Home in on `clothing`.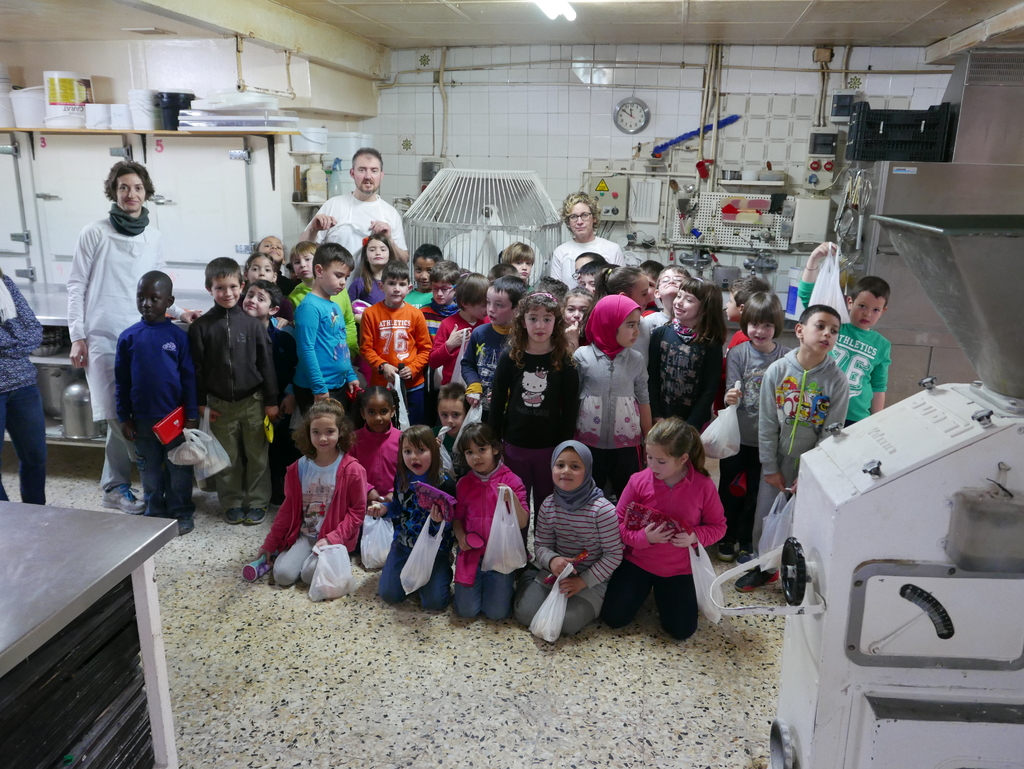
Homed in at box=[454, 316, 505, 406].
